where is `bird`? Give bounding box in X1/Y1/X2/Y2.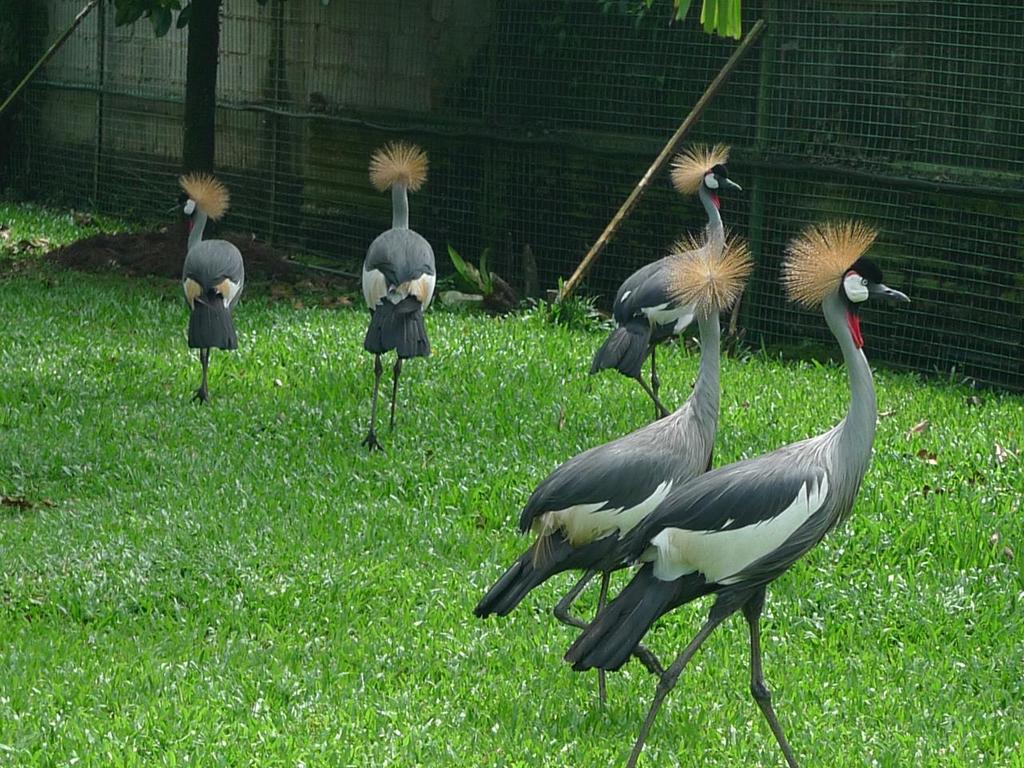
175/168/249/408.
